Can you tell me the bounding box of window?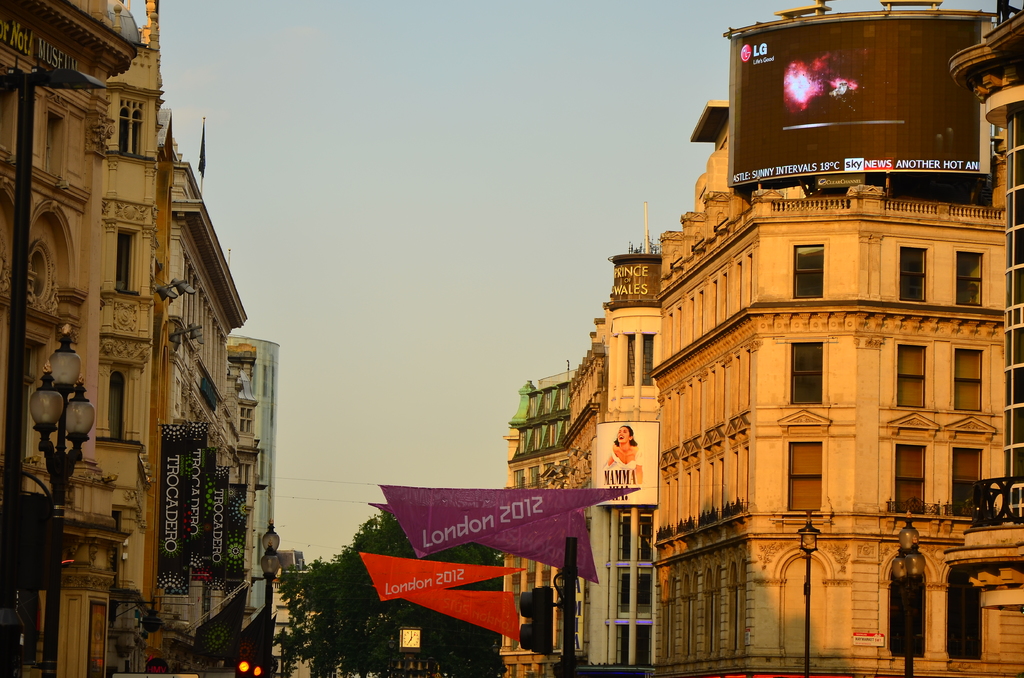
{"left": 790, "top": 444, "right": 822, "bottom": 510}.
